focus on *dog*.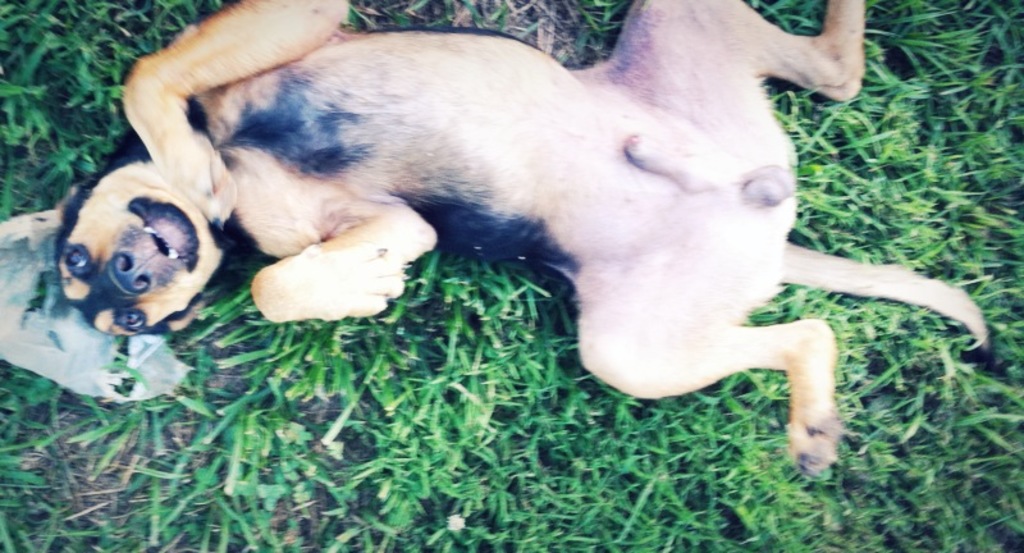
Focused at (52,0,989,480).
